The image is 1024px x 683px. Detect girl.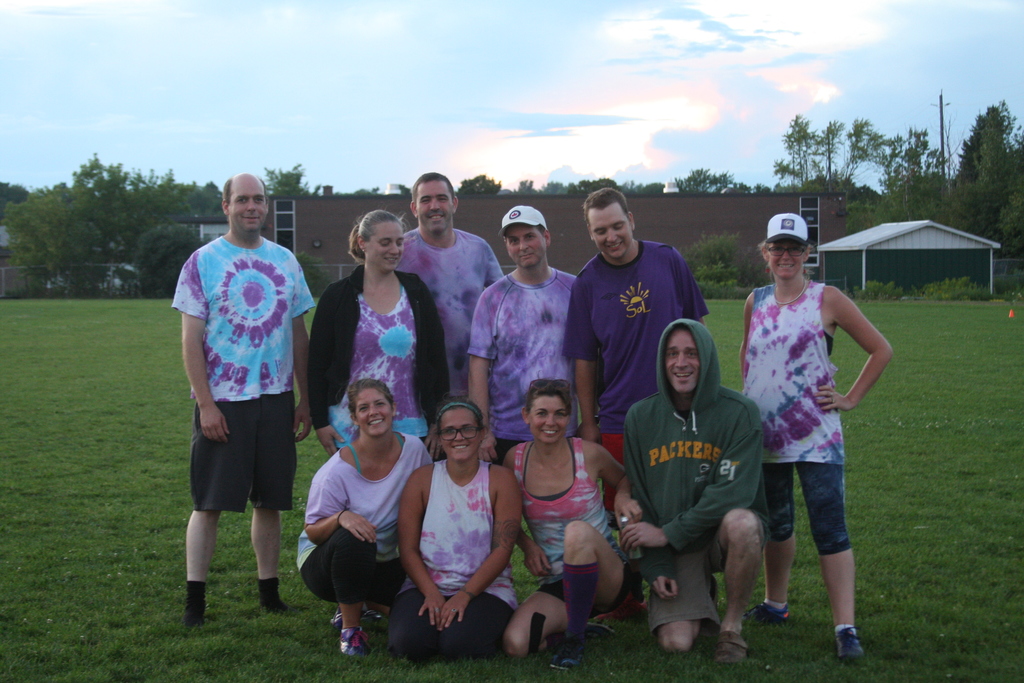
Detection: box=[392, 394, 521, 654].
